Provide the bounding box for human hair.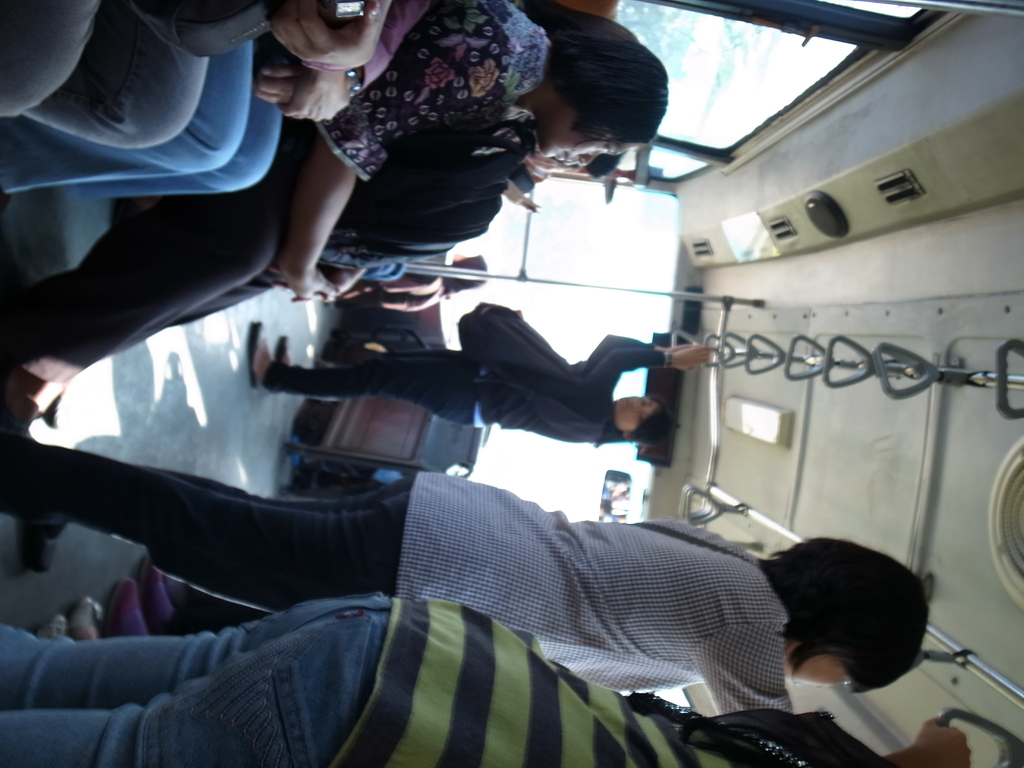
<region>547, 35, 668, 142</region>.
